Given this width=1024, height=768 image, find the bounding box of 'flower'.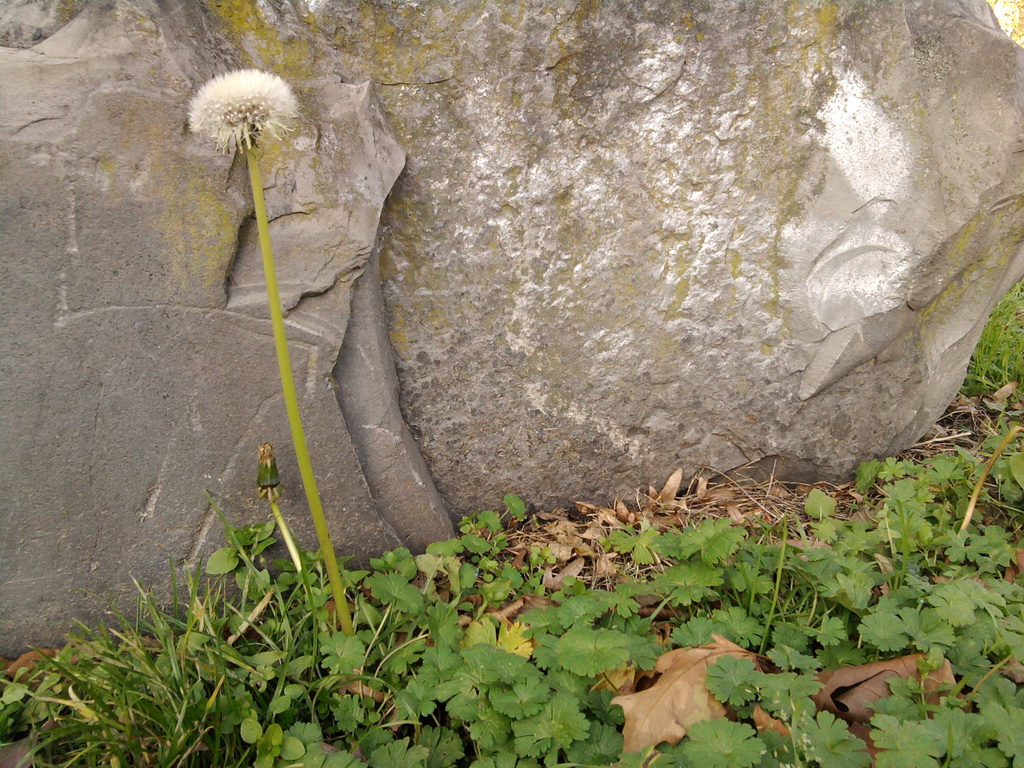
[left=192, top=68, right=296, bottom=152].
